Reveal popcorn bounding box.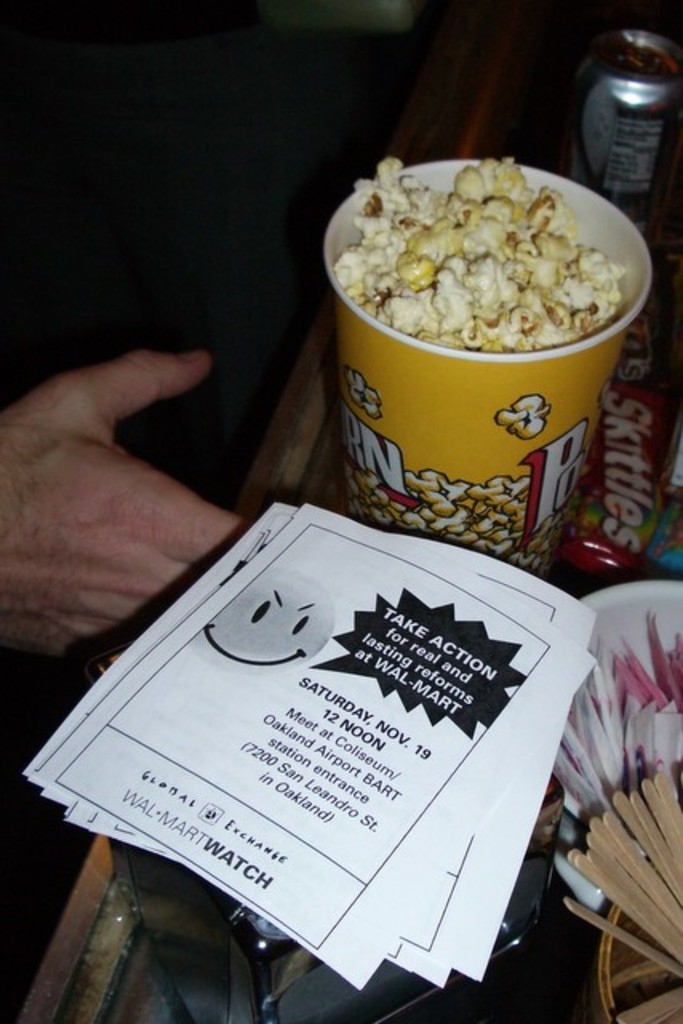
Revealed: (x1=341, y1=475, x2=568, y2=584).
